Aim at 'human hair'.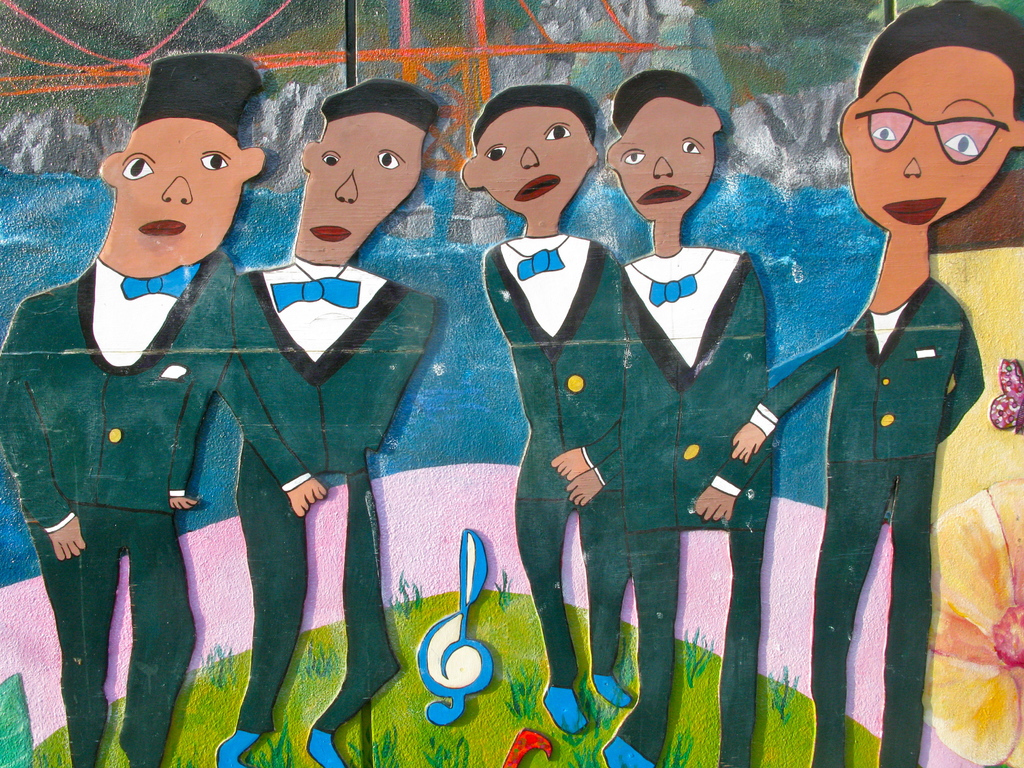
Aimed at 614/65/711/134.
